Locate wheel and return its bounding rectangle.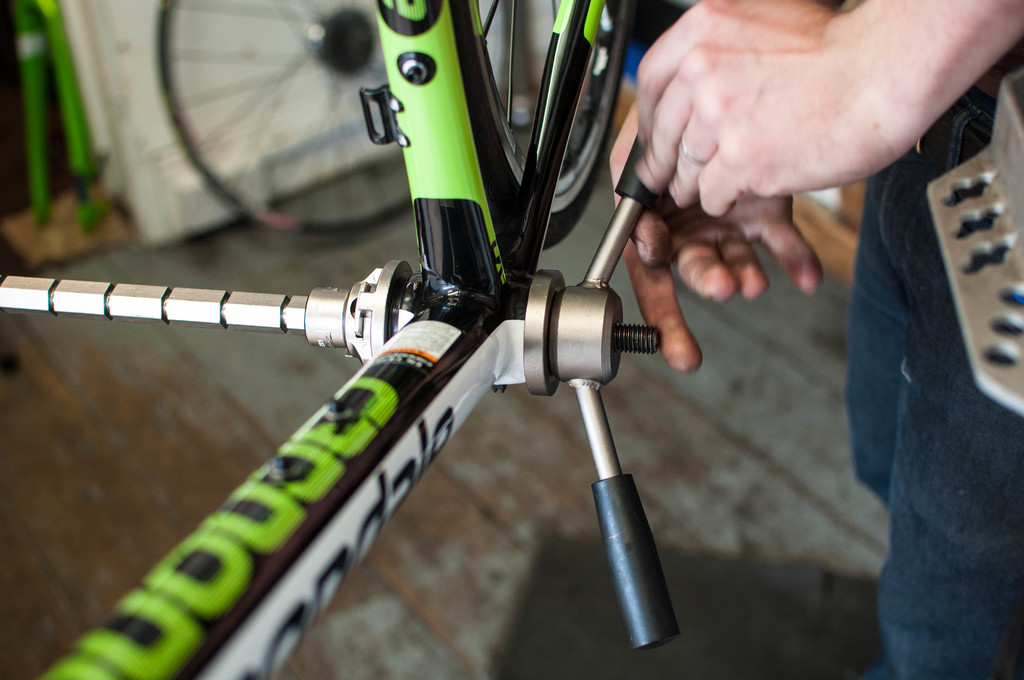
crop(155, 0, 417, 247).
